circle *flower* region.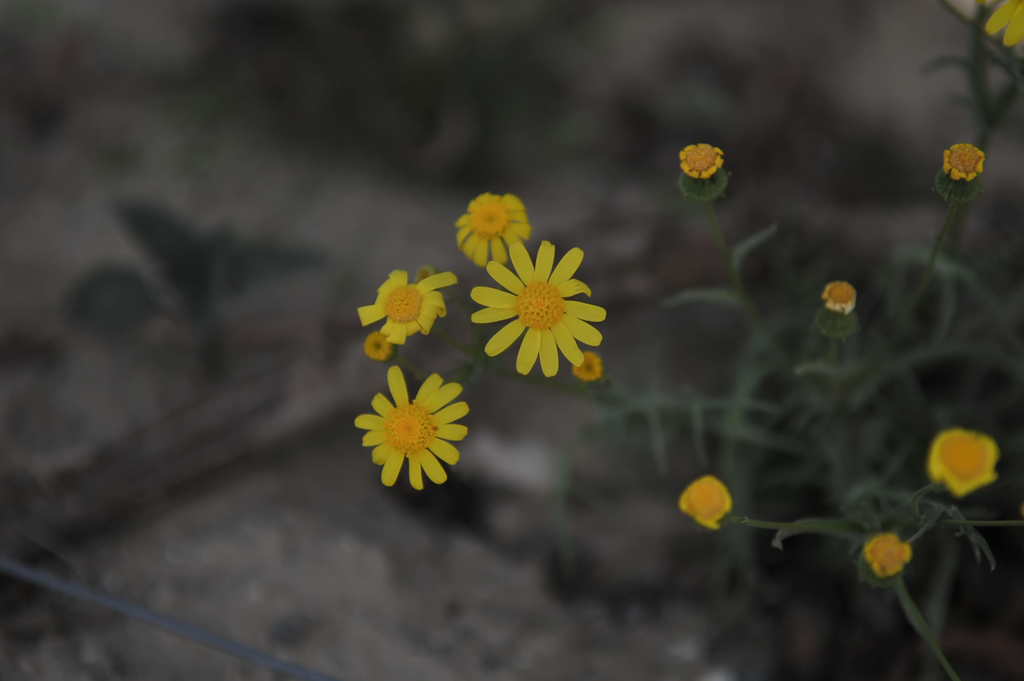
Region: bbox=(821, 273, 854, 339).
